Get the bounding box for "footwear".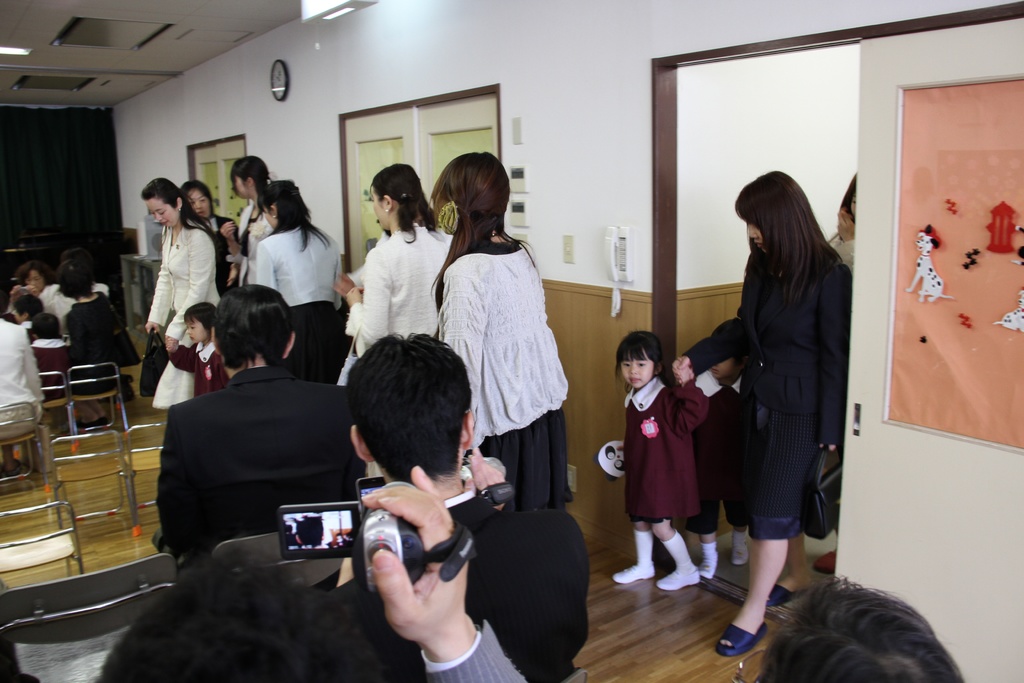
bbox(701, 555, 719, 579).
